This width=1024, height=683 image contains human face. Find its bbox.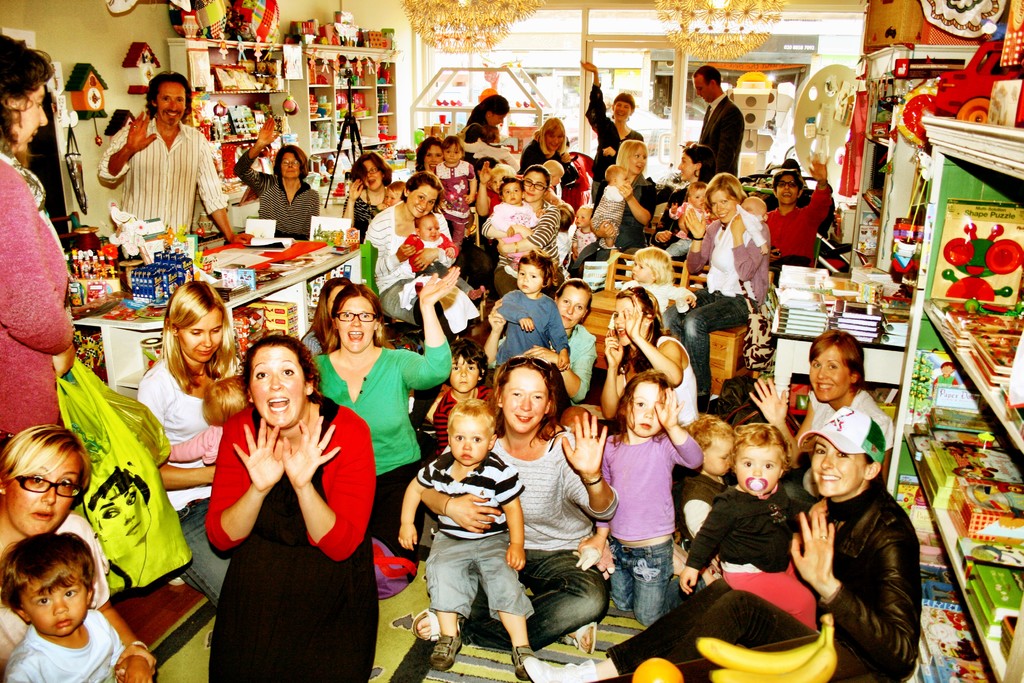
box(248, 344, 307, 427).
